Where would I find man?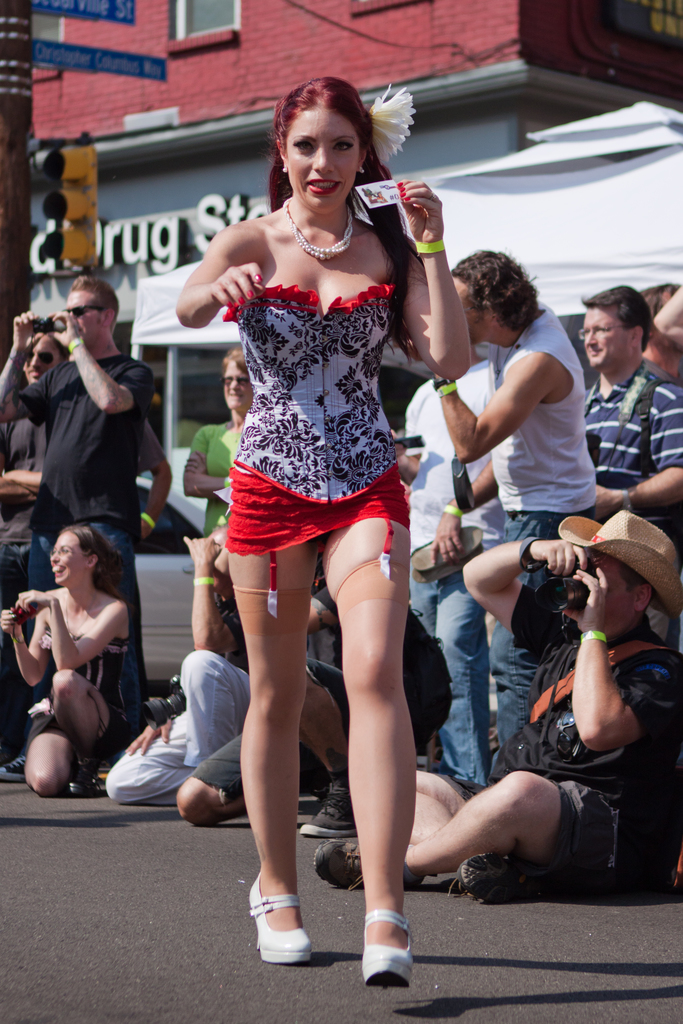
At crop(131, 414, 174, 701).
